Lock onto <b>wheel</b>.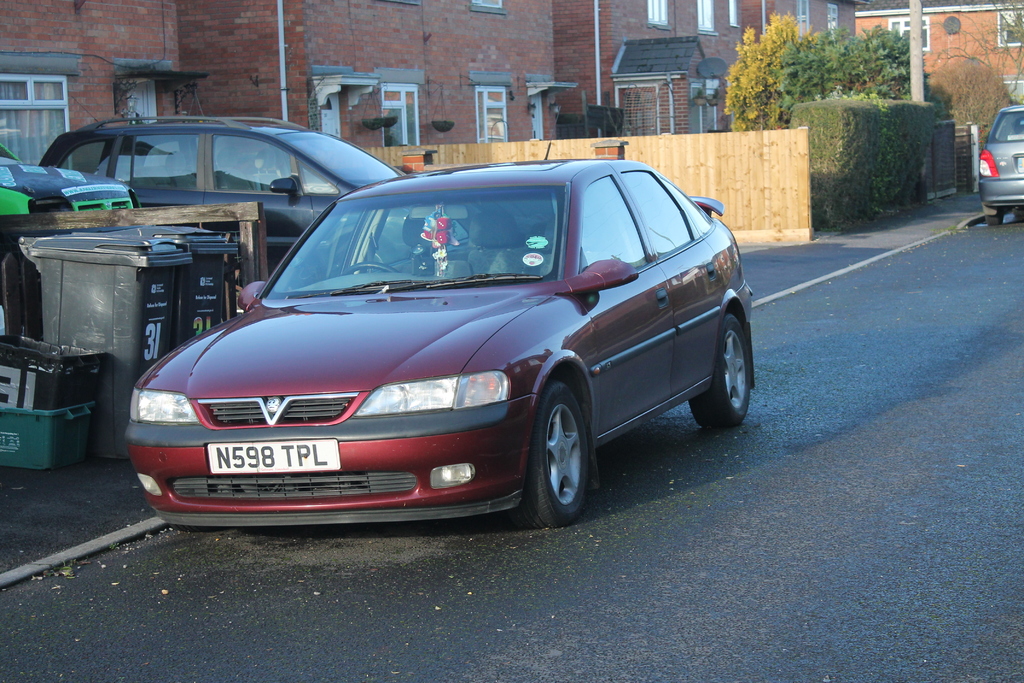
Locked: 511/382/586/522.
